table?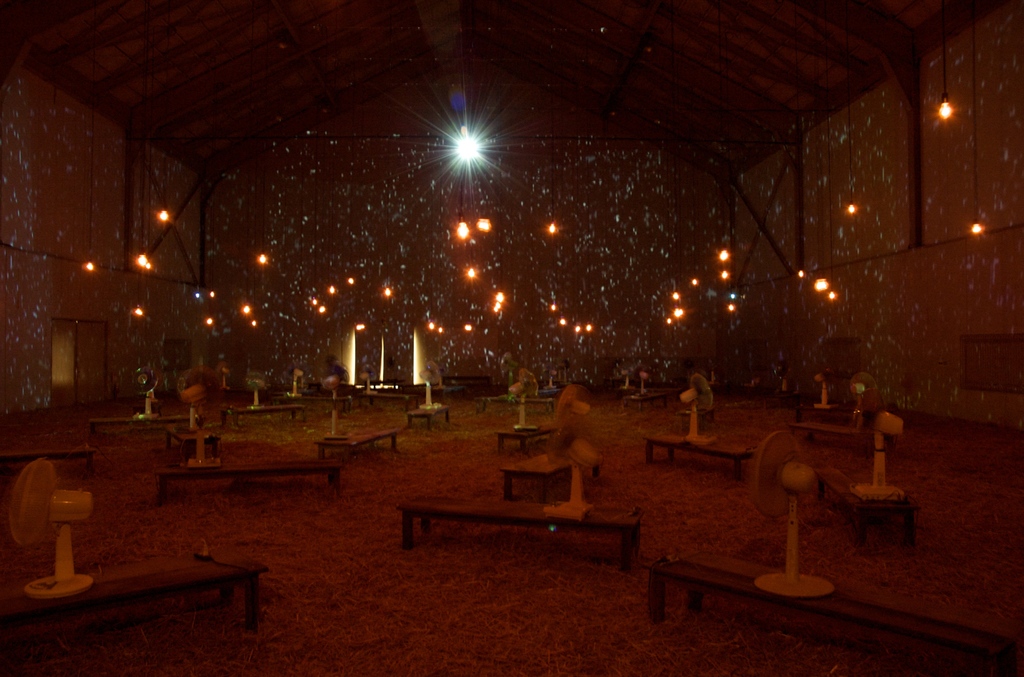
(left=495, top=450, right=606, bottom=503)
